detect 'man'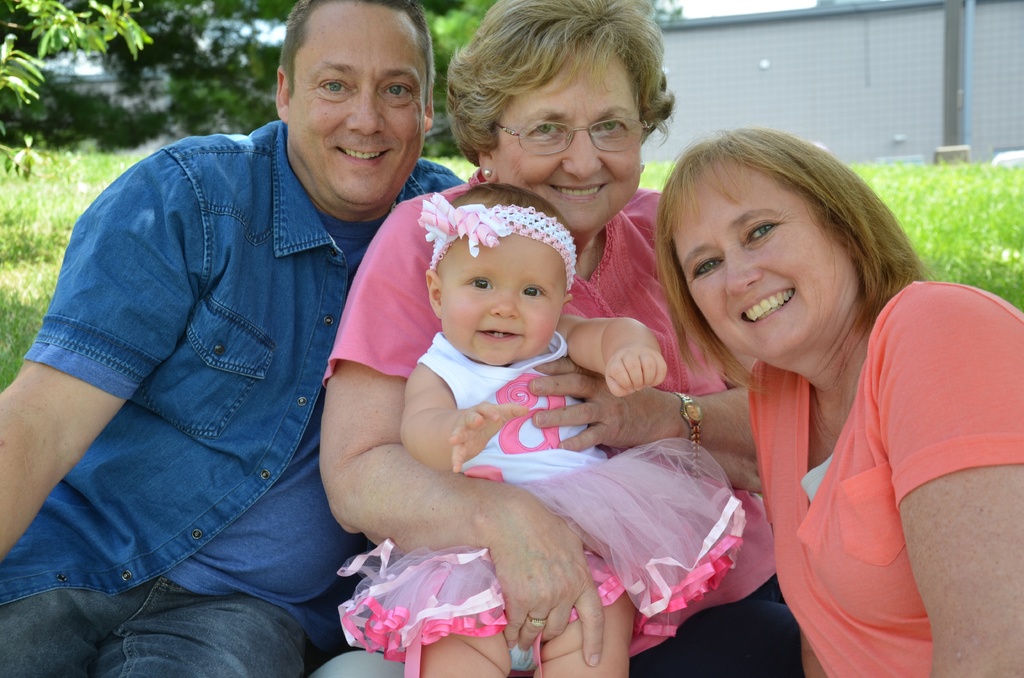
[0, 0, 463, 677]
